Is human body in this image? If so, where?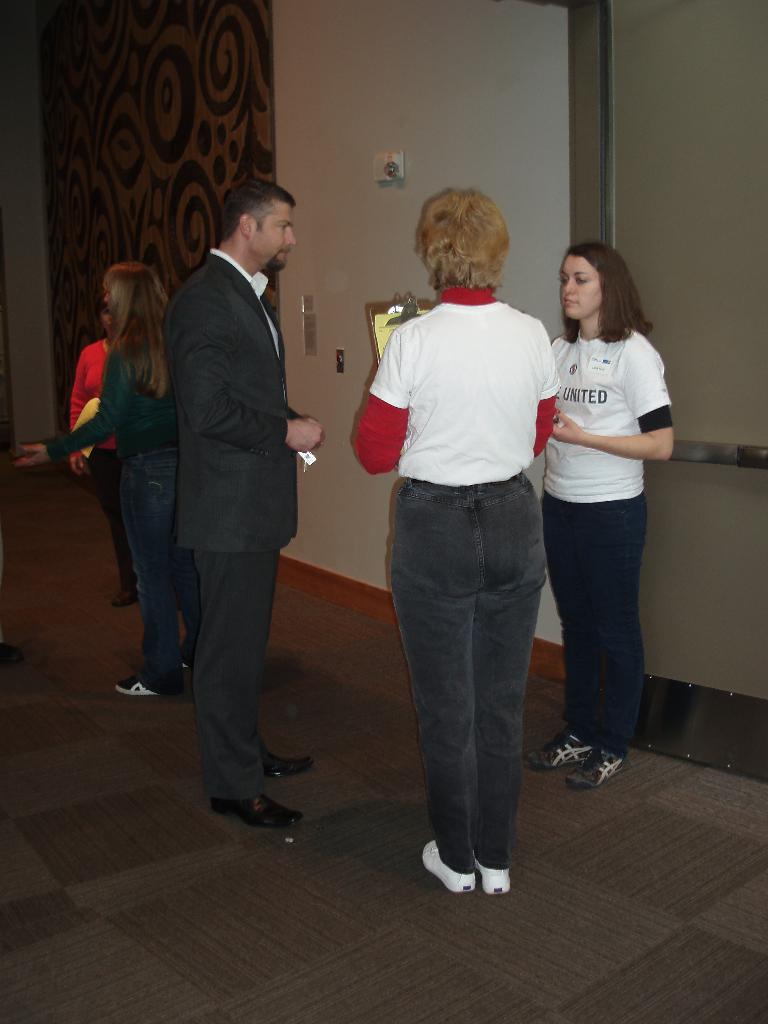
Yes, at locate(12, 266, 176, 692).
